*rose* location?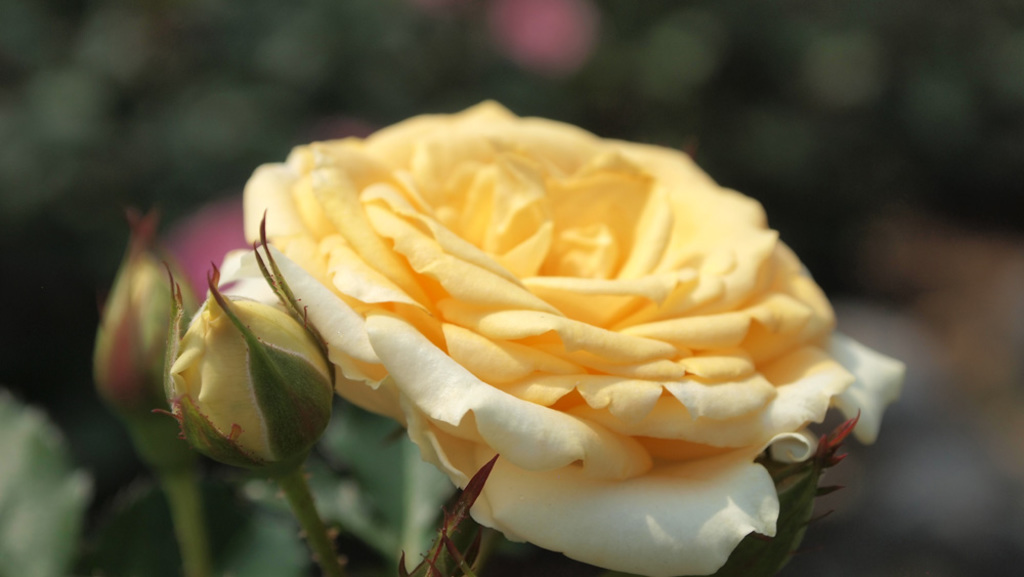
bbox=(161, 283, 336, 478)
